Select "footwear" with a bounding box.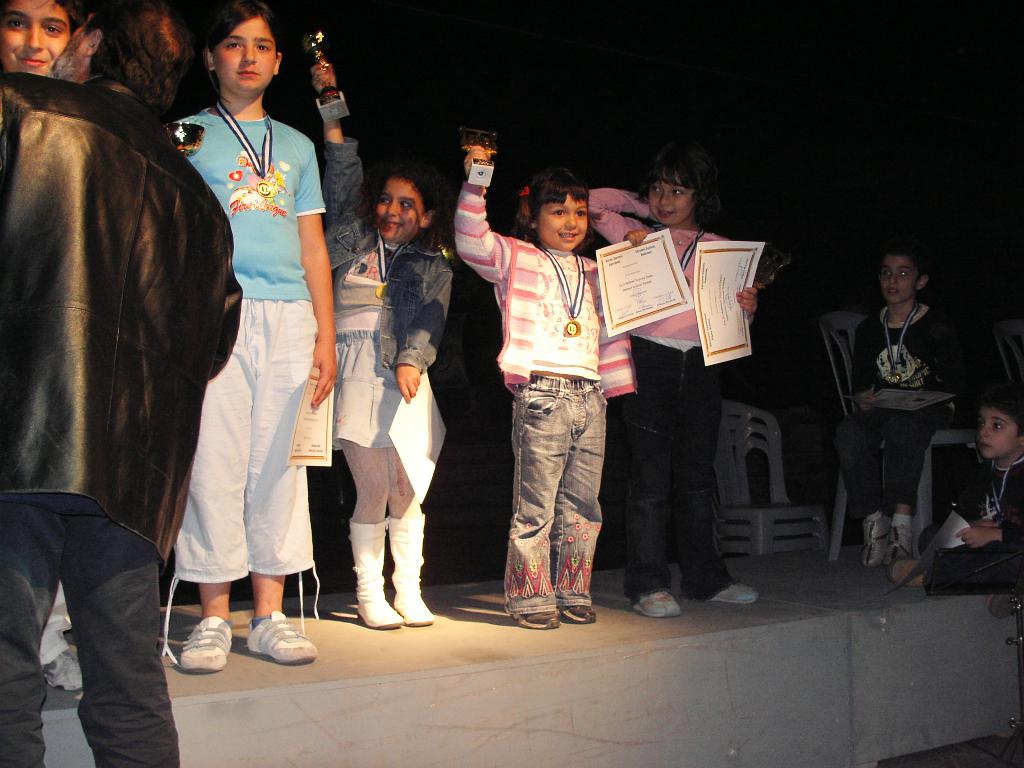
crop(180, 617, 232, 673).
